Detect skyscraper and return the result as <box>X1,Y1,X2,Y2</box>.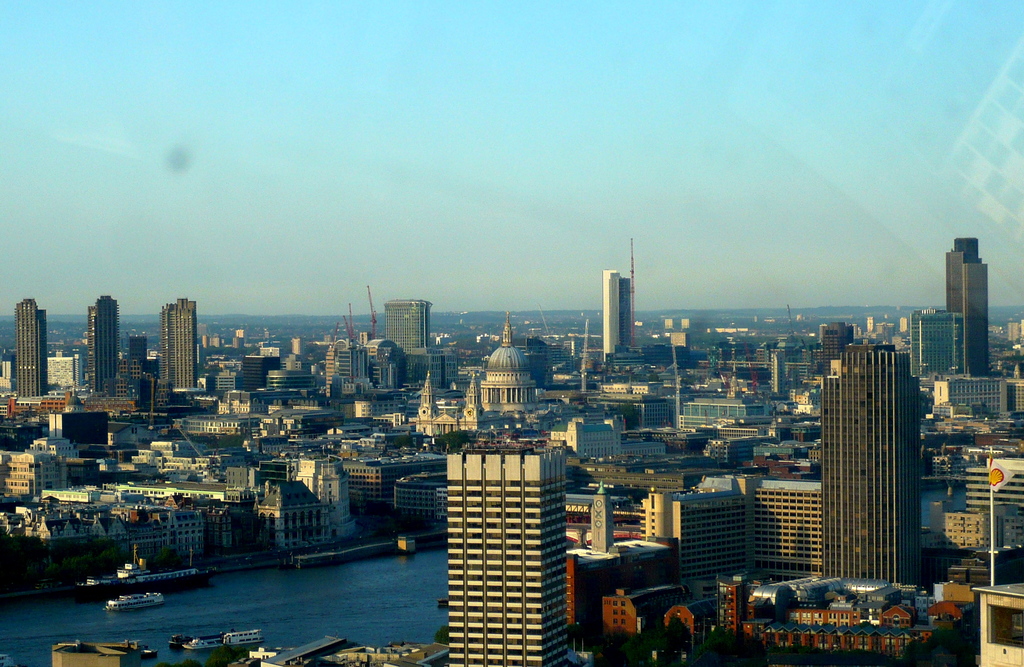
<box>603,239,638,358</box>.
